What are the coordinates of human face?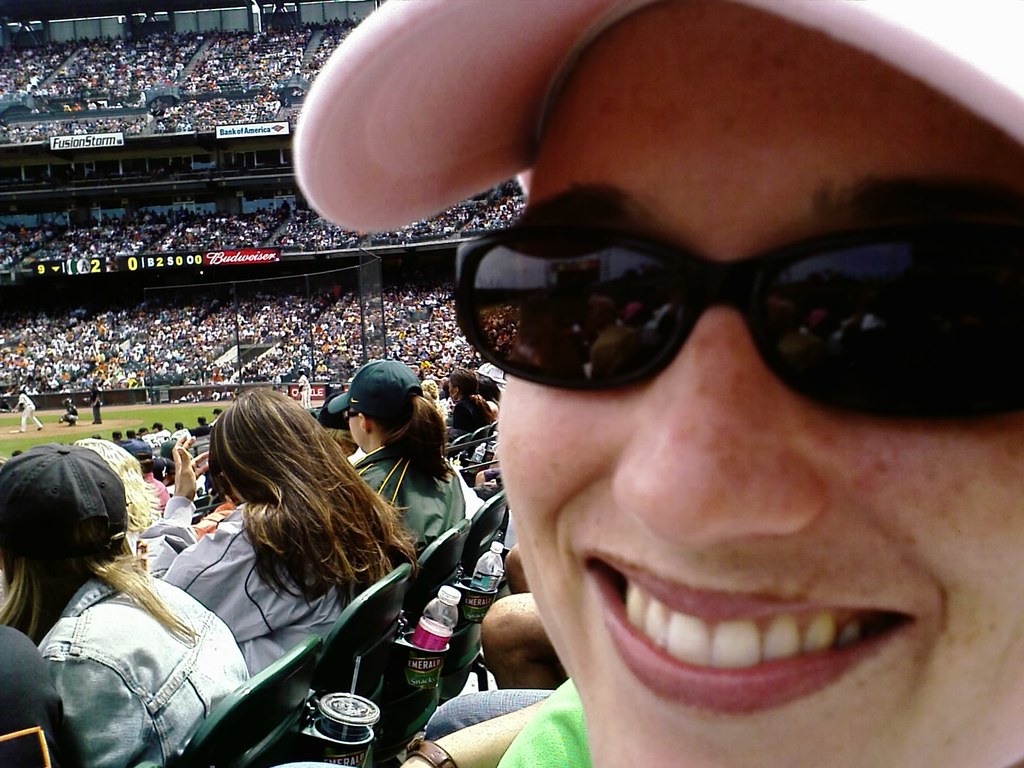
pyautogui.locateOnScreen(493, 0, 1023, 767).
